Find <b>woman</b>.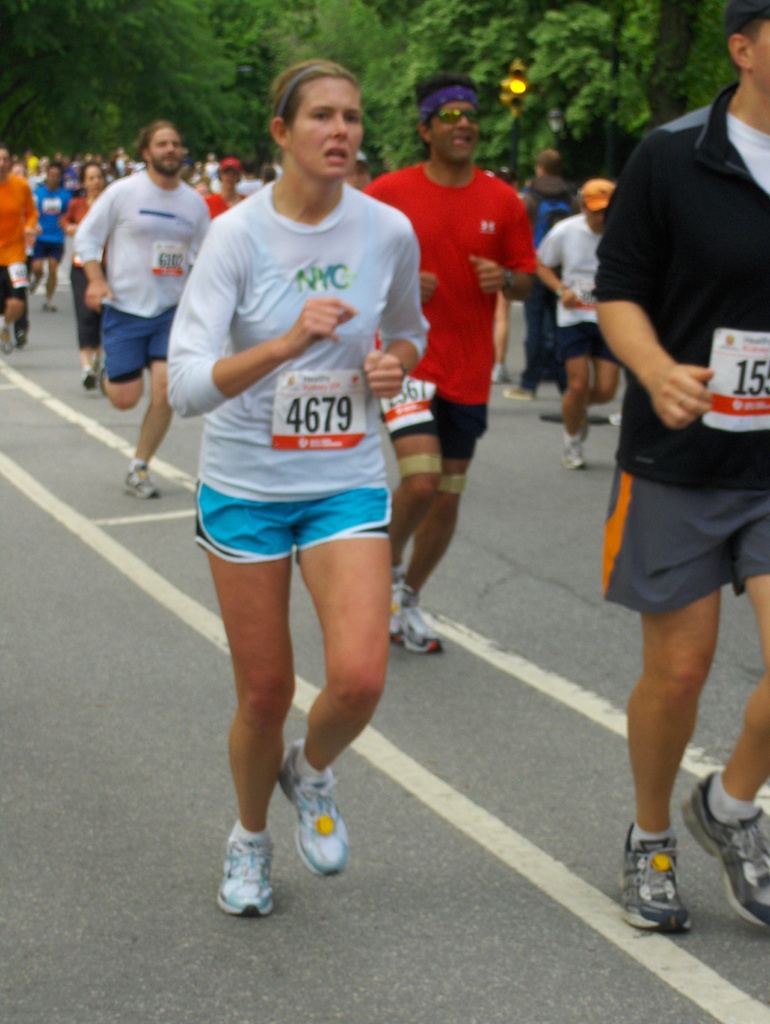
(x1=59, y1=163, x2=108, y2=385).
